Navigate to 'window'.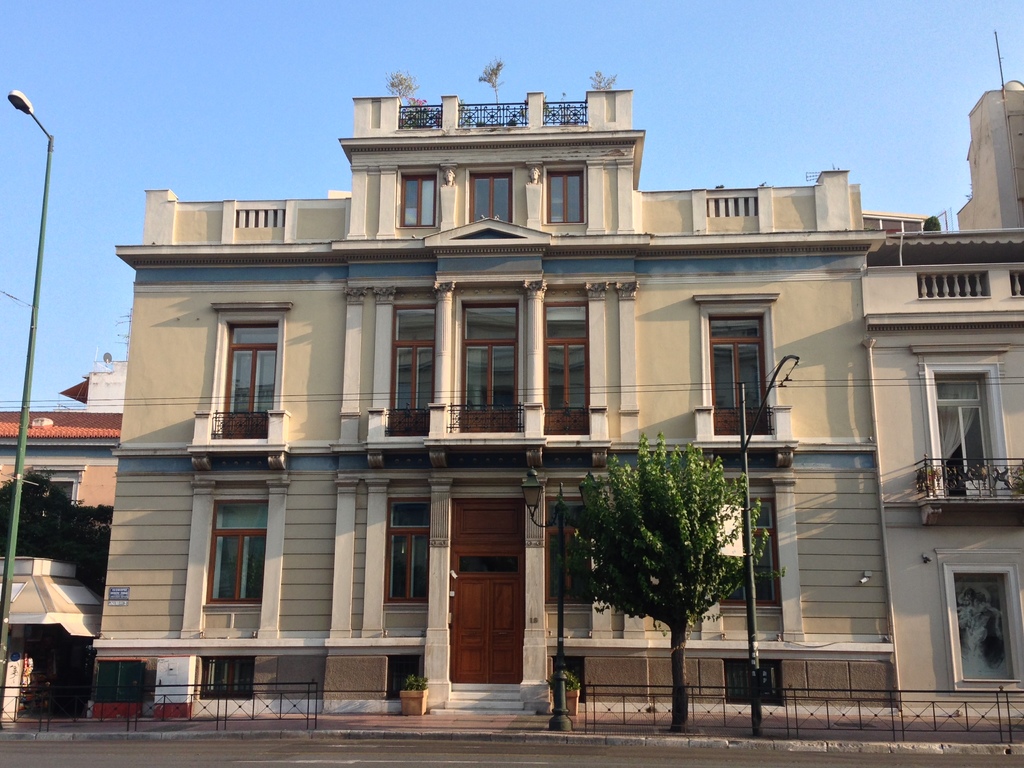
Navigation target: bbox=(948, 564, 1023, 689).
